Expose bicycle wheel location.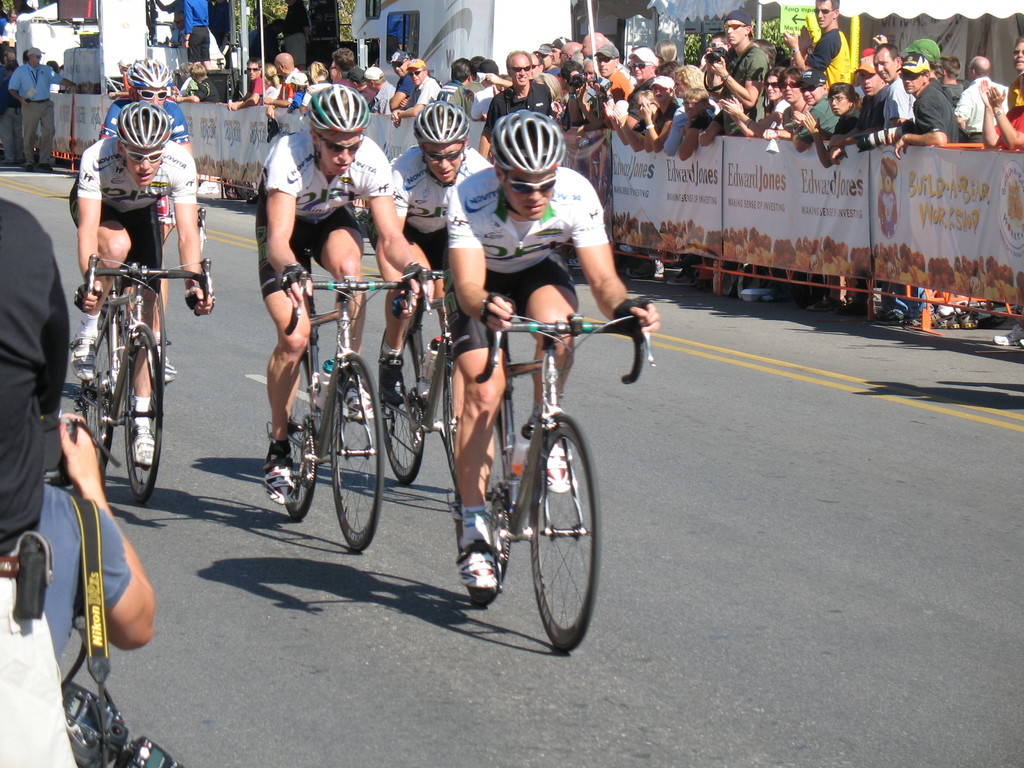
Exposed at crop(442, 349, 505, 515).
